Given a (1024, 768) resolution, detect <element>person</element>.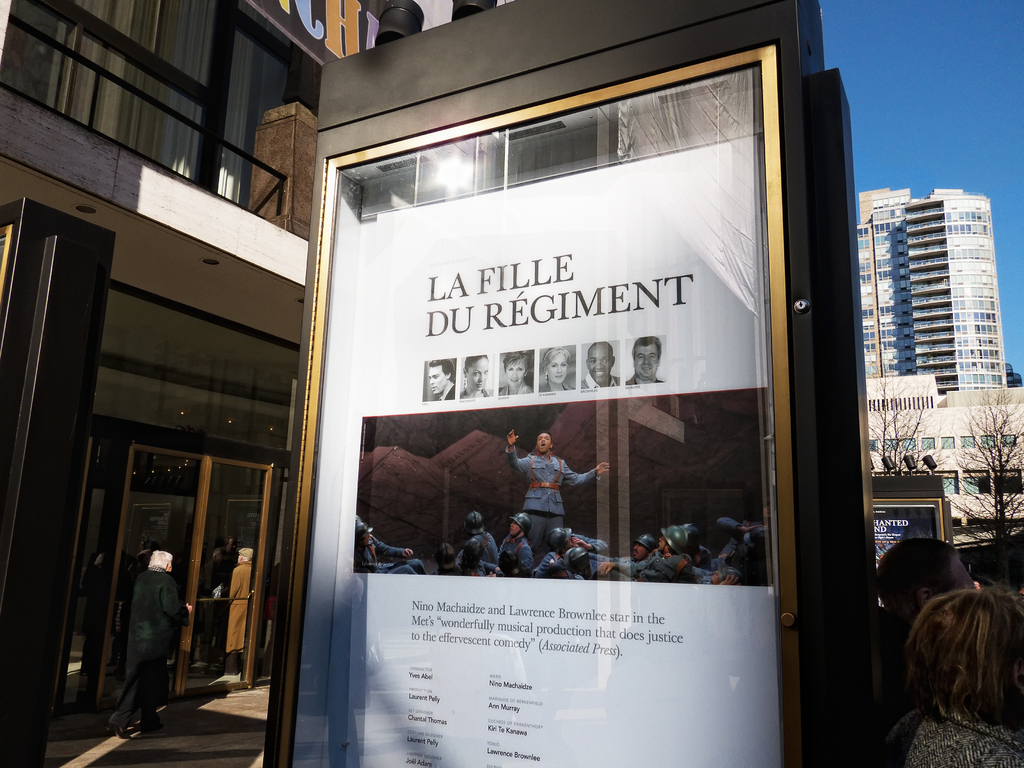
x1=582, y1=342, x2=620, y2=389.
